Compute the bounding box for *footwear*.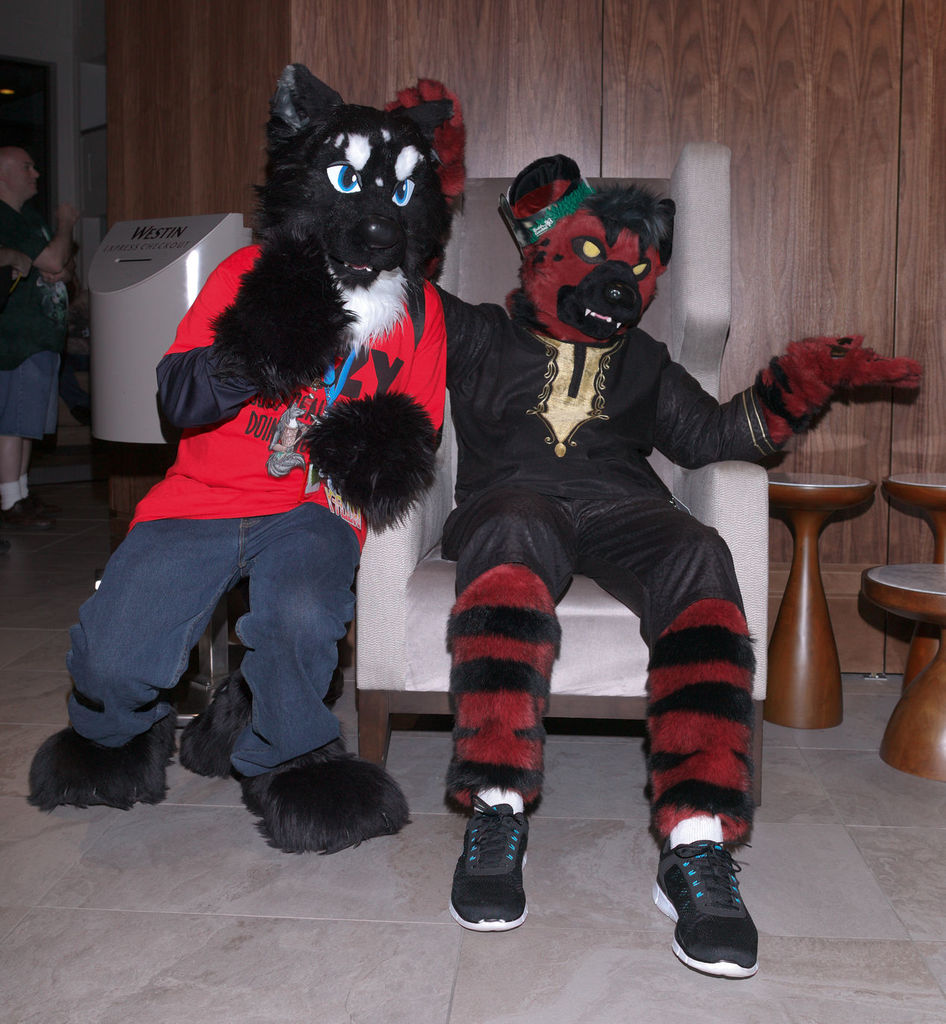
pyautogui.locateOnScreen(449, 797, 529, 932).
